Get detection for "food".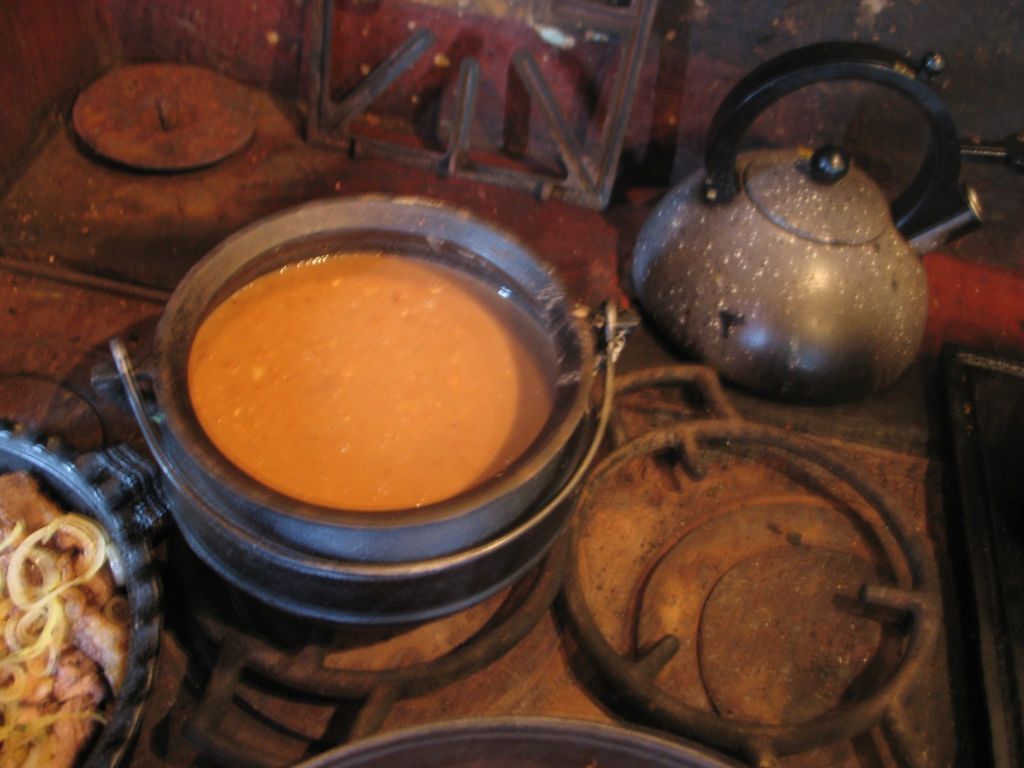
Detection: 168,216,595,515.
